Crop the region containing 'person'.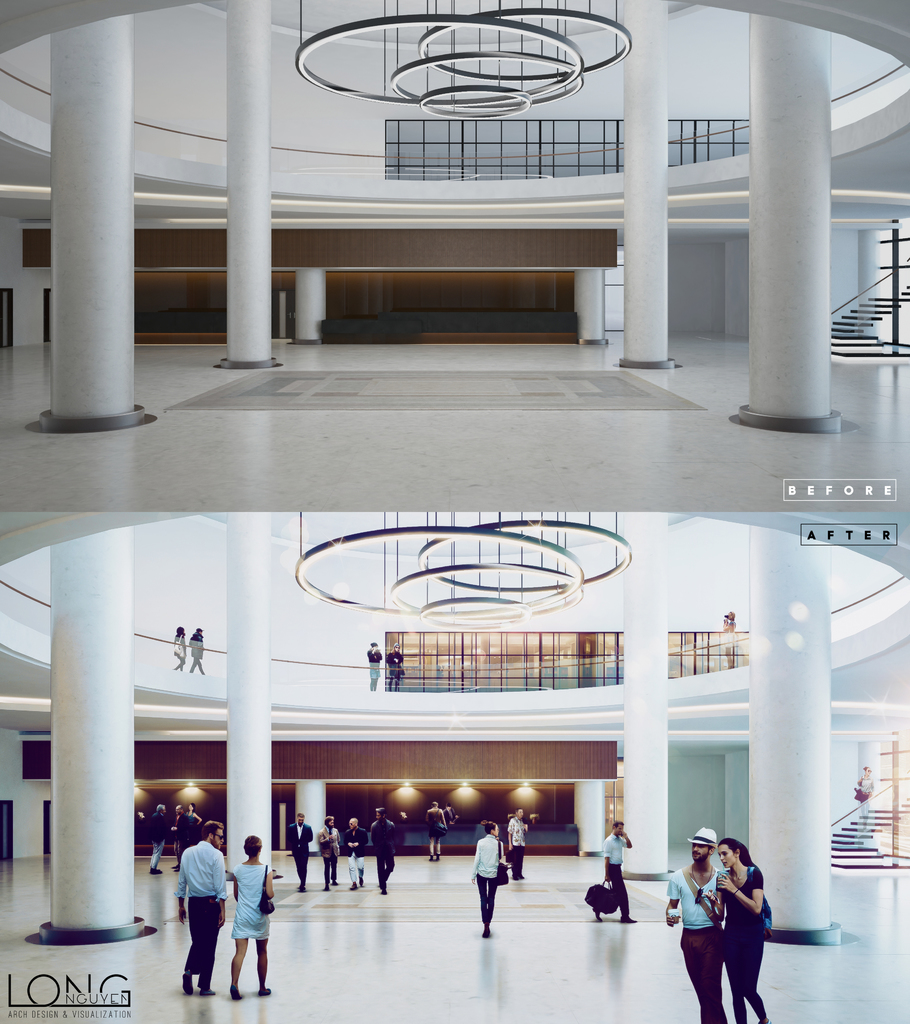
Crop region: (left=184, top=619, right=202, bottom=684).
